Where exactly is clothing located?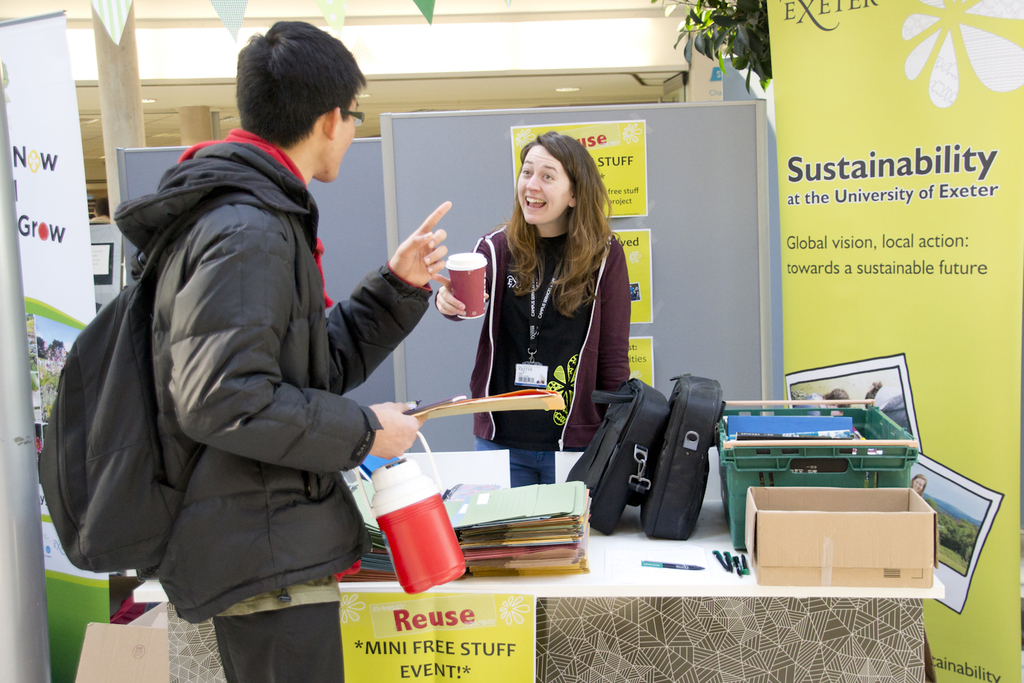
Its bounding box is {"x1": 437, "y1": 226, "x2": 638, "y2": 499}.
